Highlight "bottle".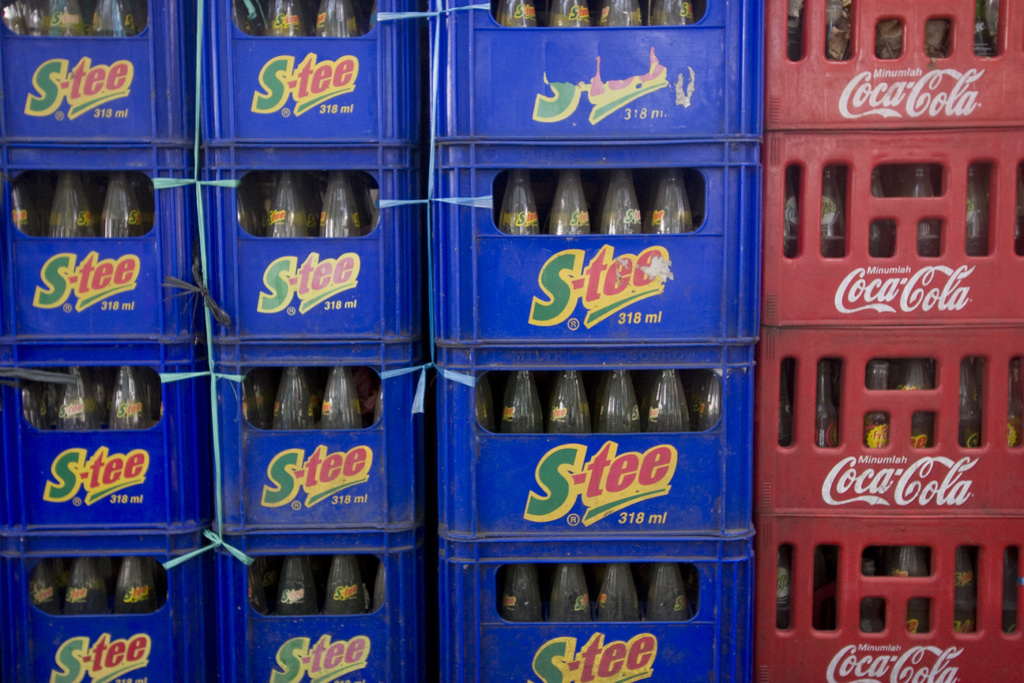
Highlighted region: select_region(112, 554, 157, 614).
